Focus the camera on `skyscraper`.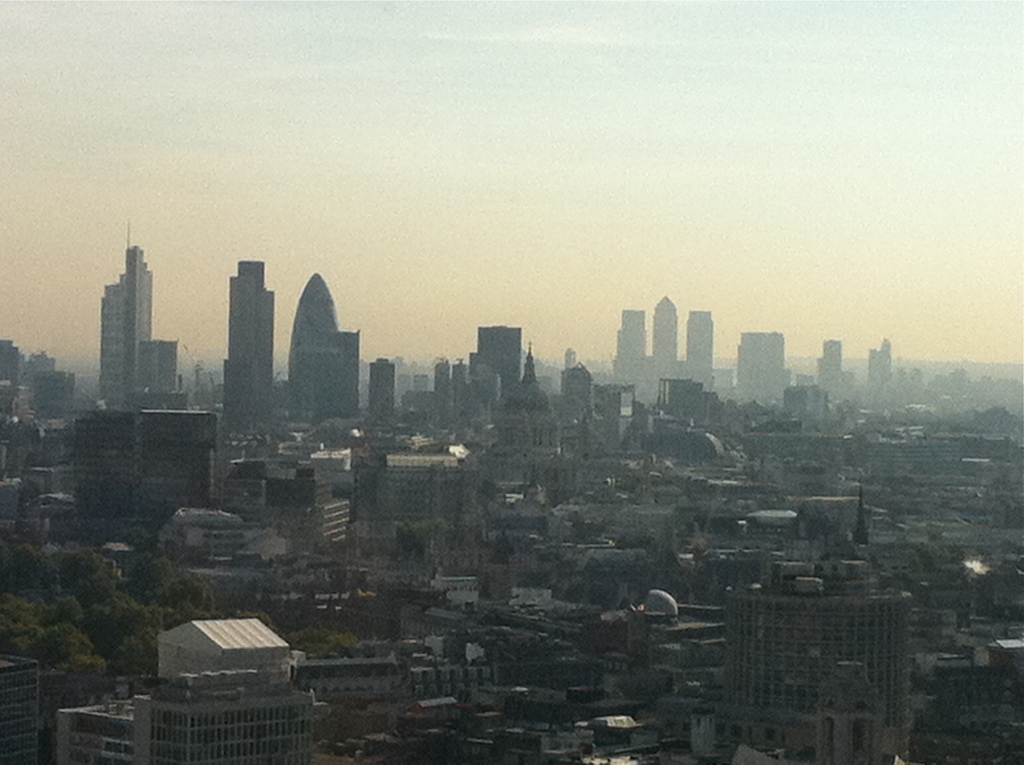
Focus region: [left=365, top=350, right=395, bottom=428].
